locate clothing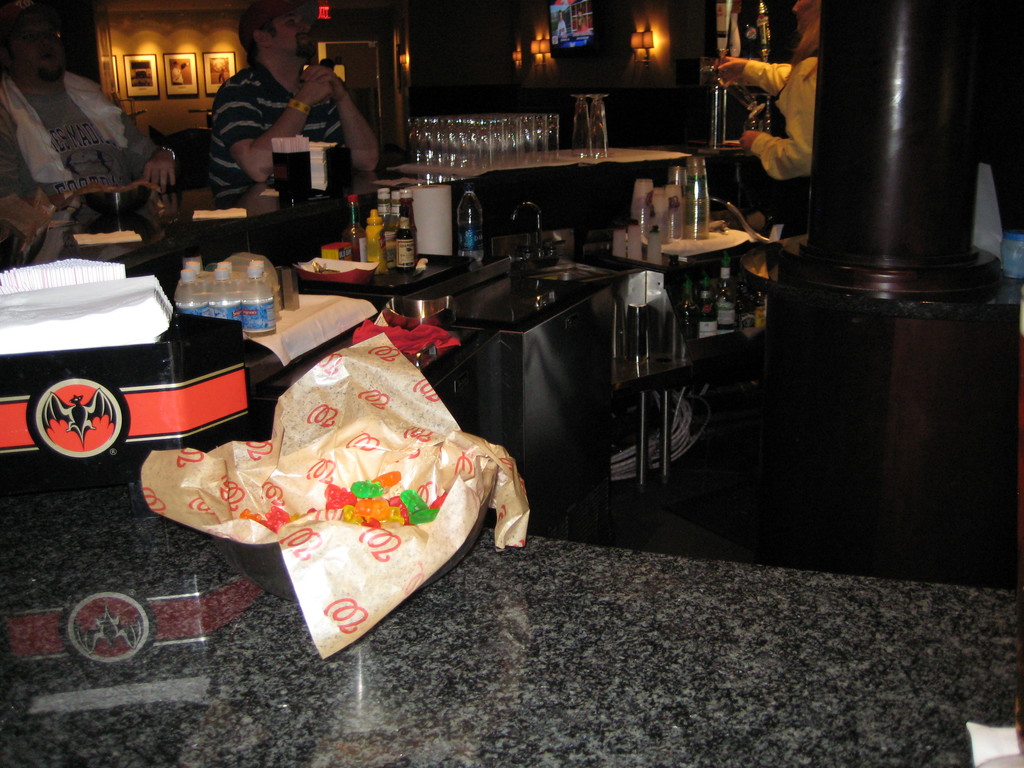
{"x1": 198, "y1": 57, "x2": 349, "y2": 212}
